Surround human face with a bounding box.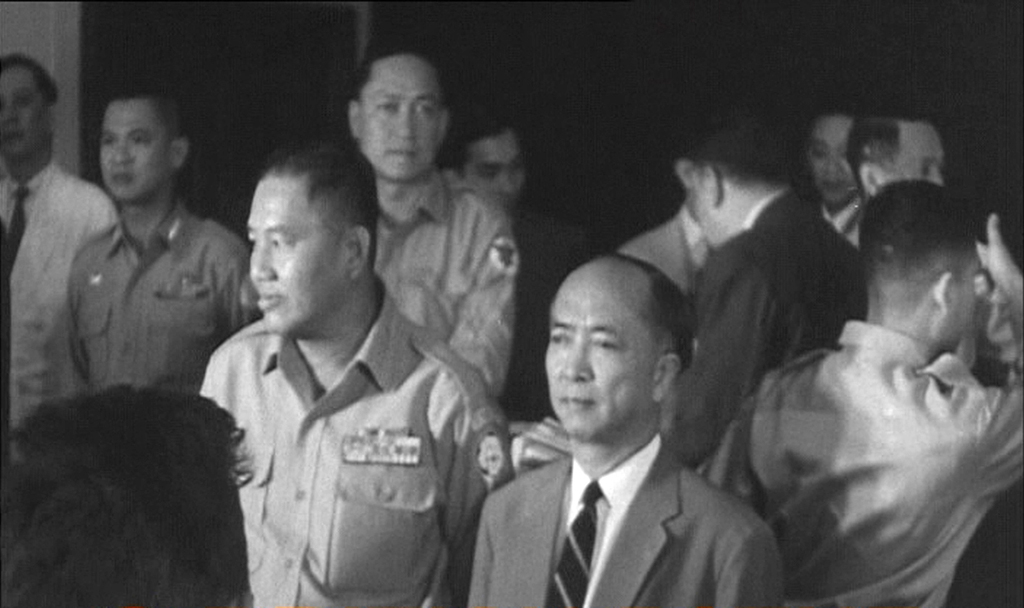
465,141,522,207.
